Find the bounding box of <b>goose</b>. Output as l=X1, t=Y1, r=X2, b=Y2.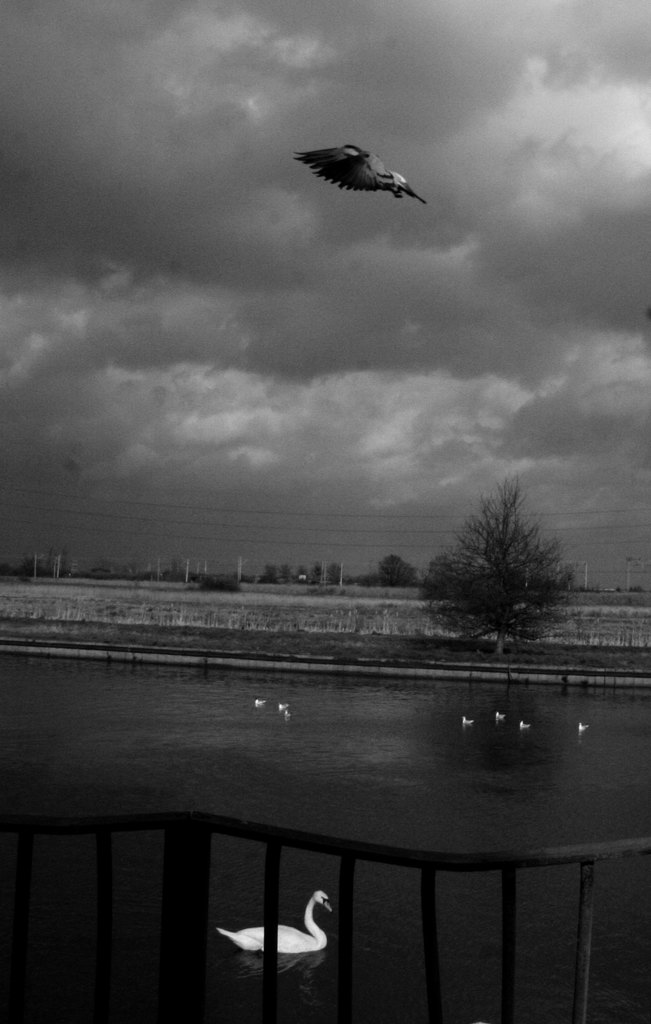
l=213, t=890, r=335, b=951.
